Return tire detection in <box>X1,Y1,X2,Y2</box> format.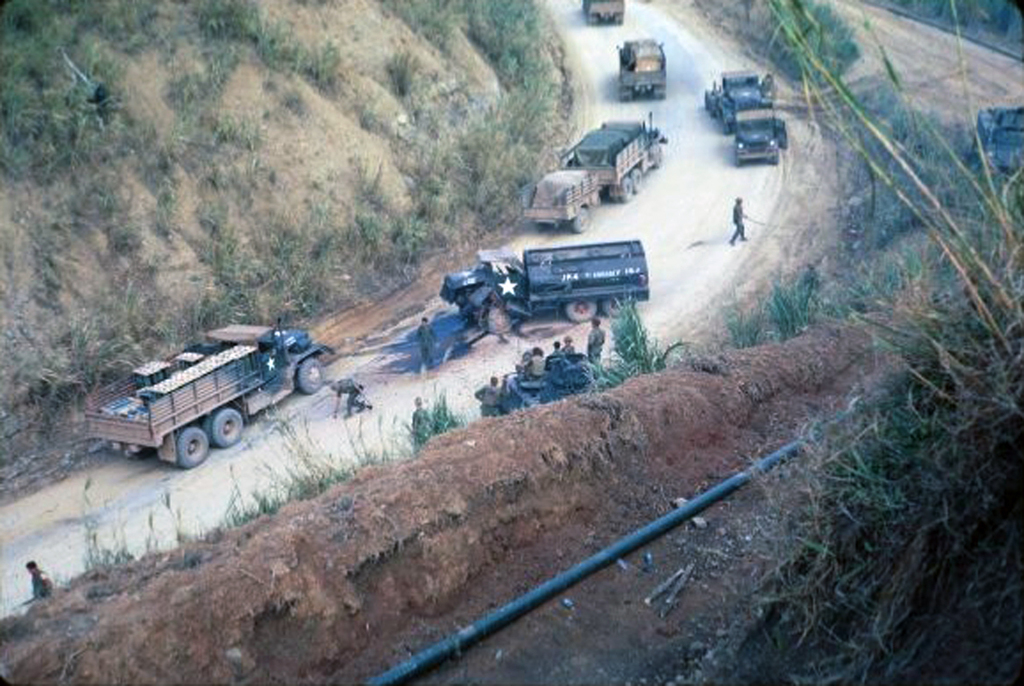
<box>614,14,623,26</box>.
